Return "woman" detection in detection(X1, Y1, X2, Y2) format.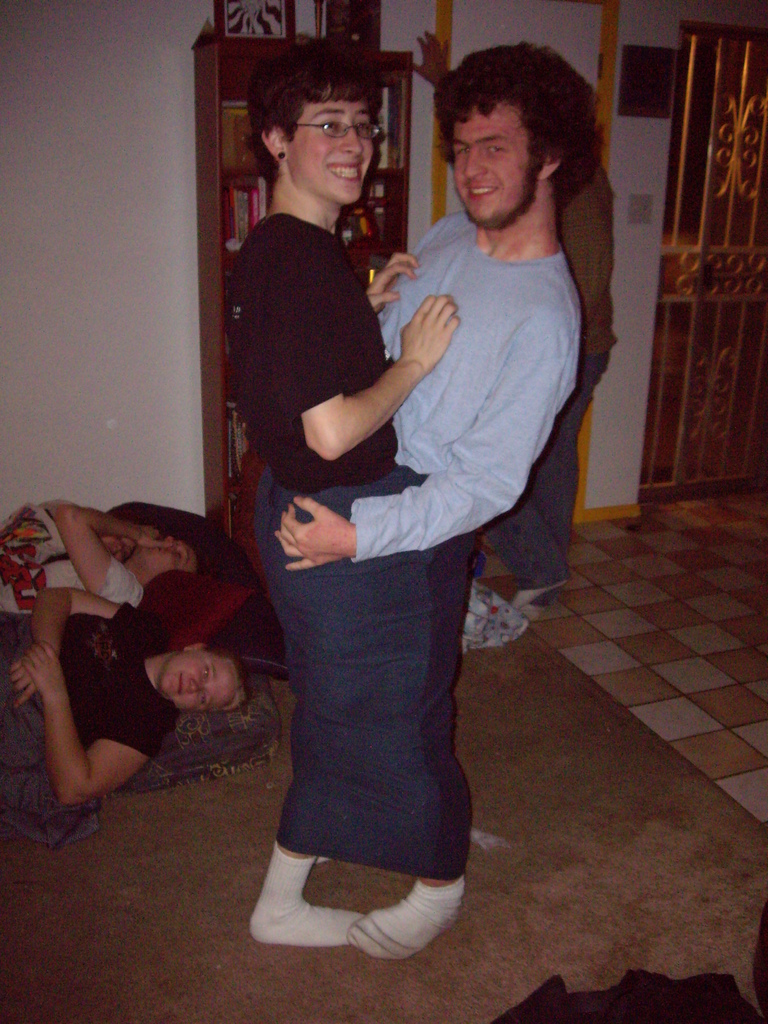
detection(230, 61, 481, 899).
